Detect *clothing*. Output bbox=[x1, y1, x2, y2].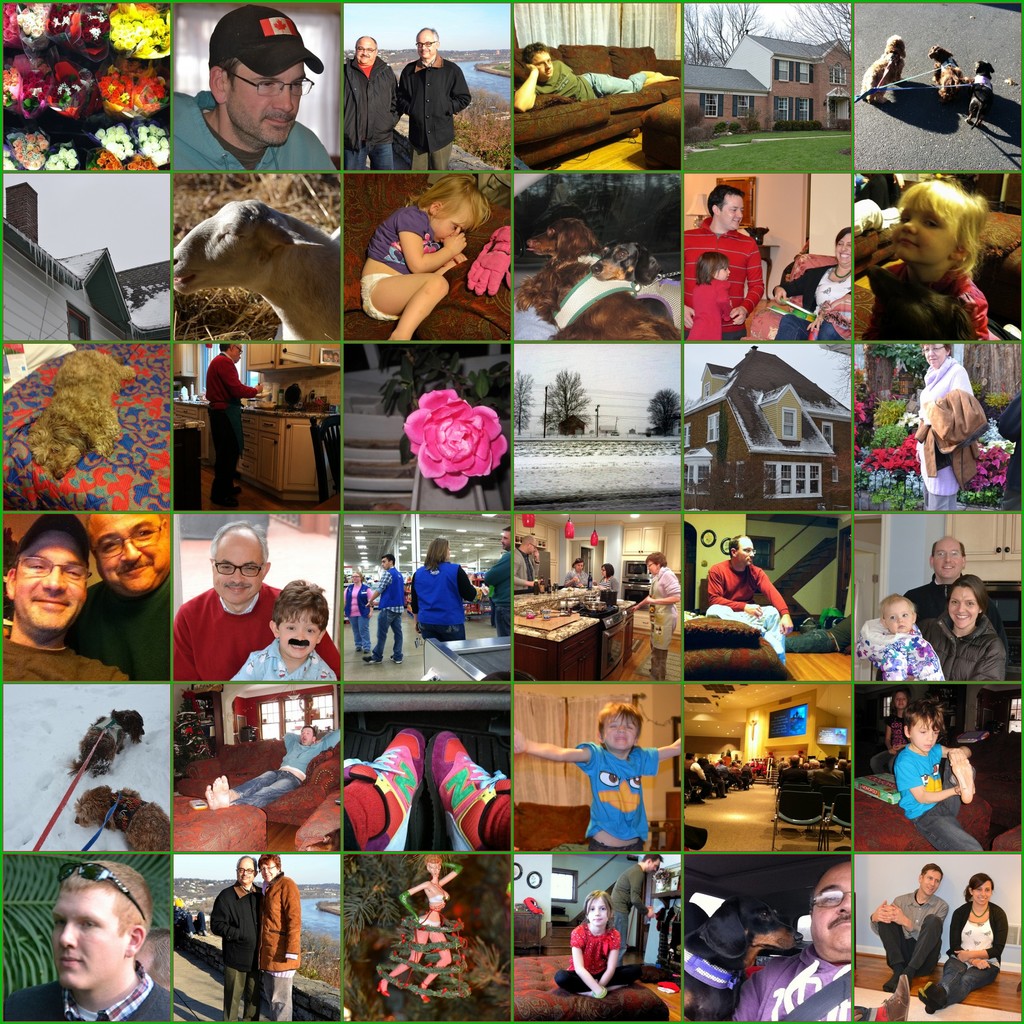
bbox=[172, 592, 349, 679].
